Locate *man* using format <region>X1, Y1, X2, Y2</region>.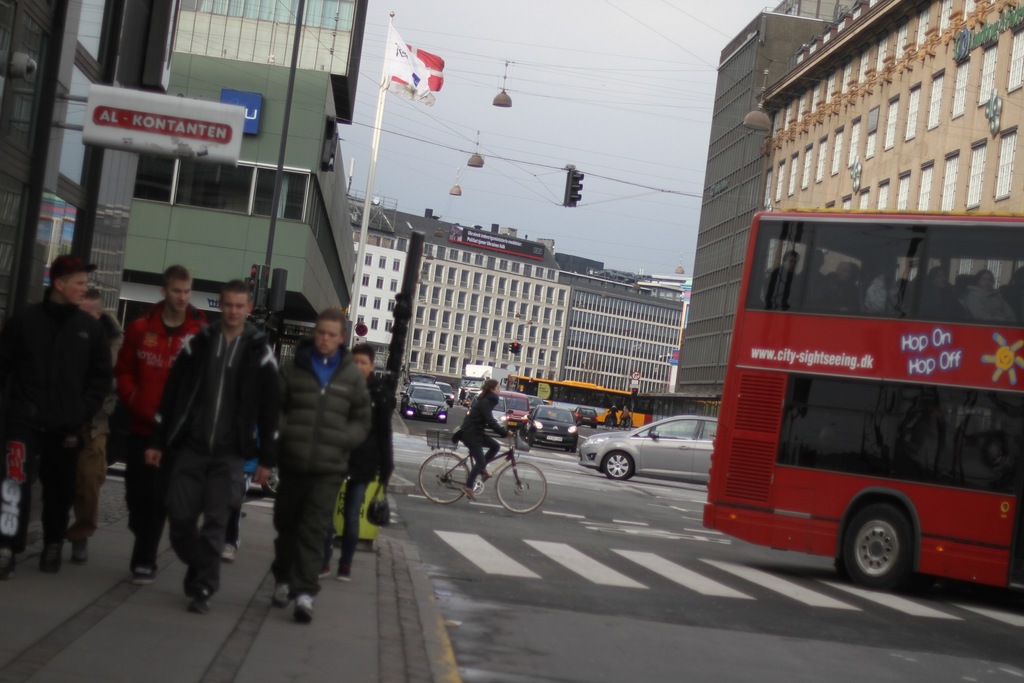
<region>7, 254, 116, 572</region>.
